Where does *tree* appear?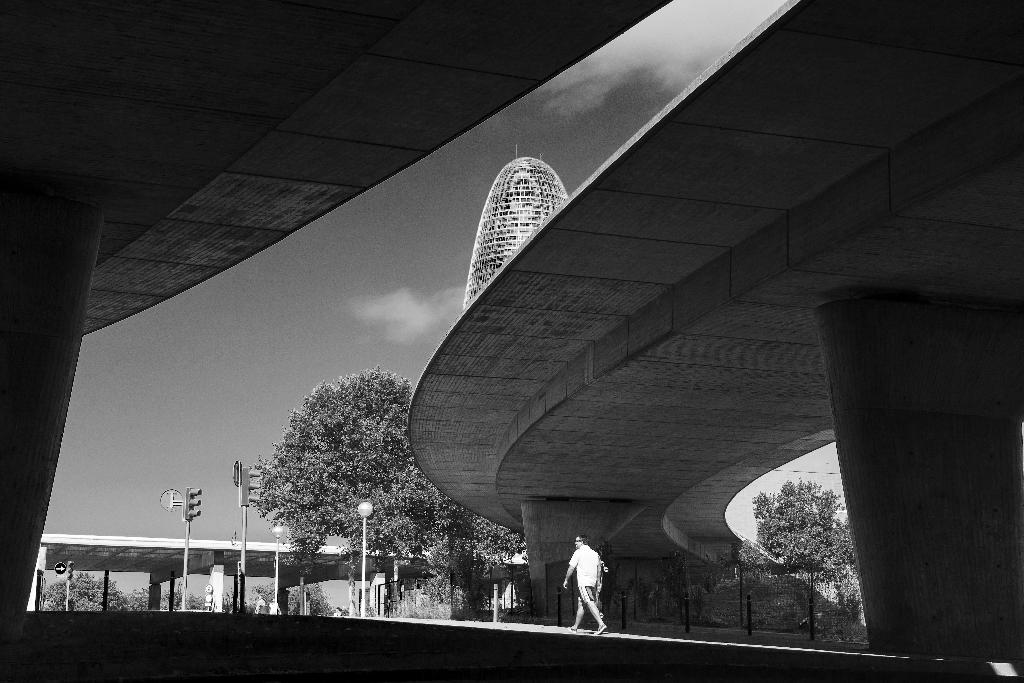
Appears at BBox(252, 370, 534, 618).
